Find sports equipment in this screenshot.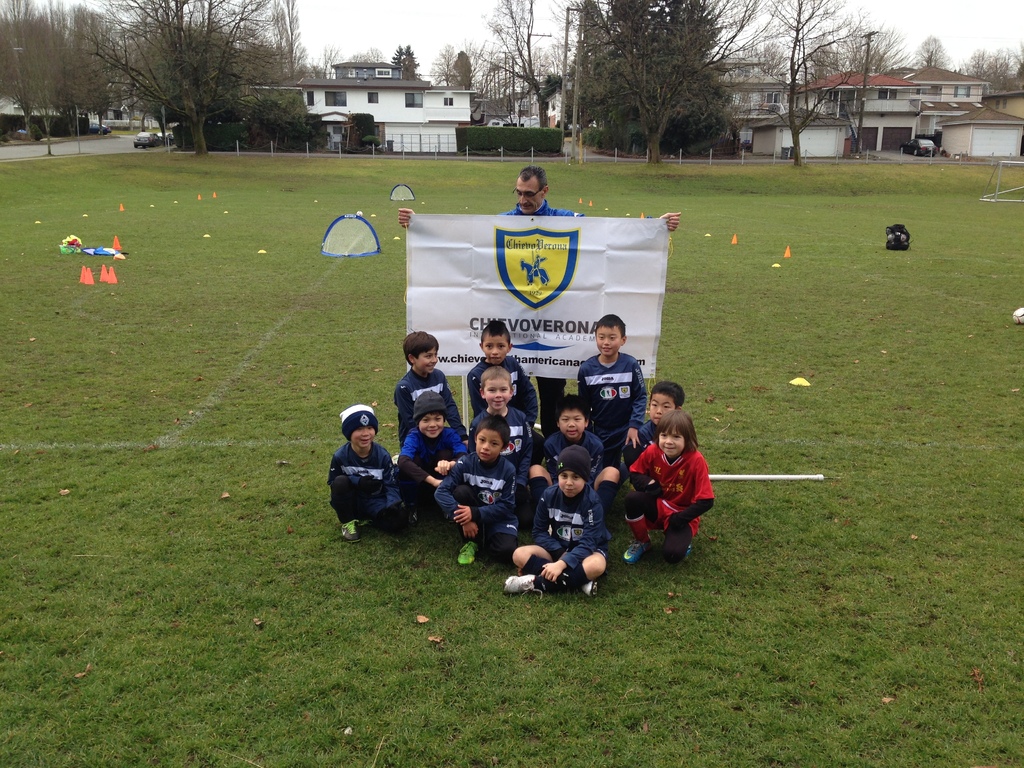
The bounding box for sports equipment is (left=1013, top=307, right=1023, bottom=325).
